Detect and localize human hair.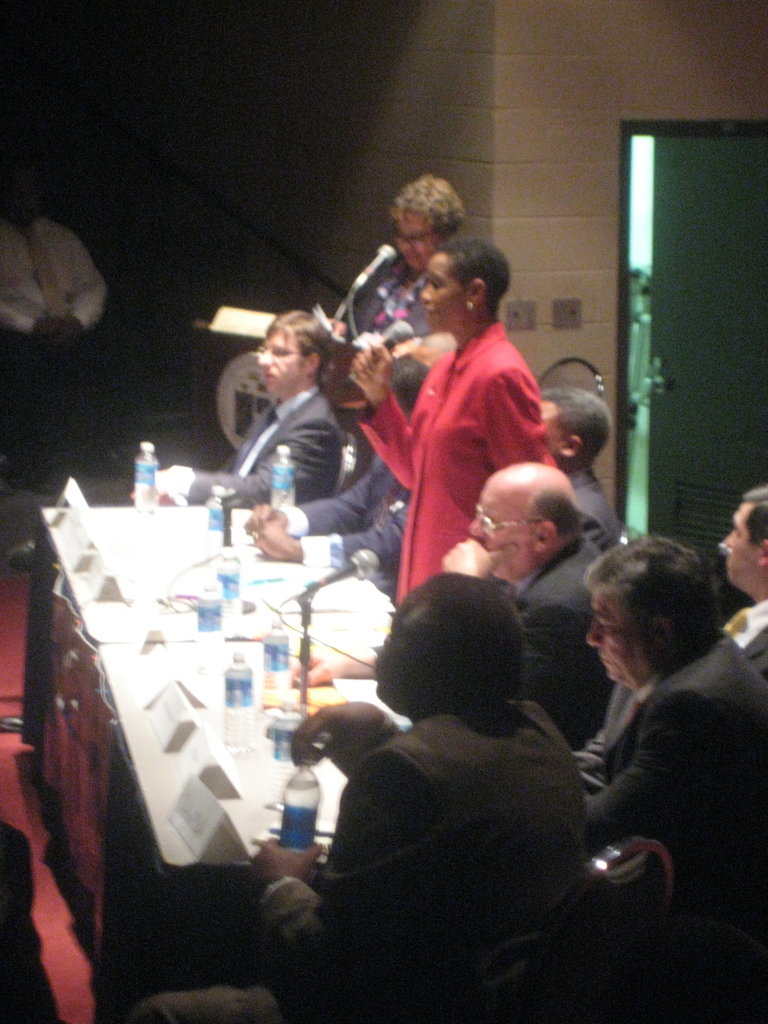
Localized at crop(440, 236, 515, 321).
